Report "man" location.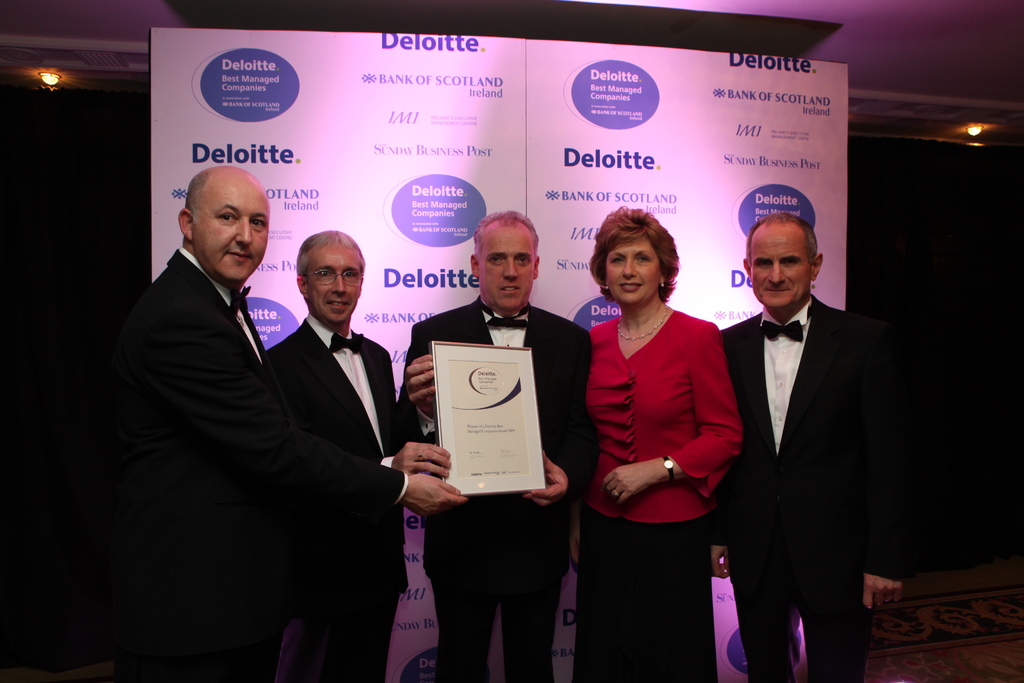
Report: x1=396 y1=210 x2=600 y2=682.
